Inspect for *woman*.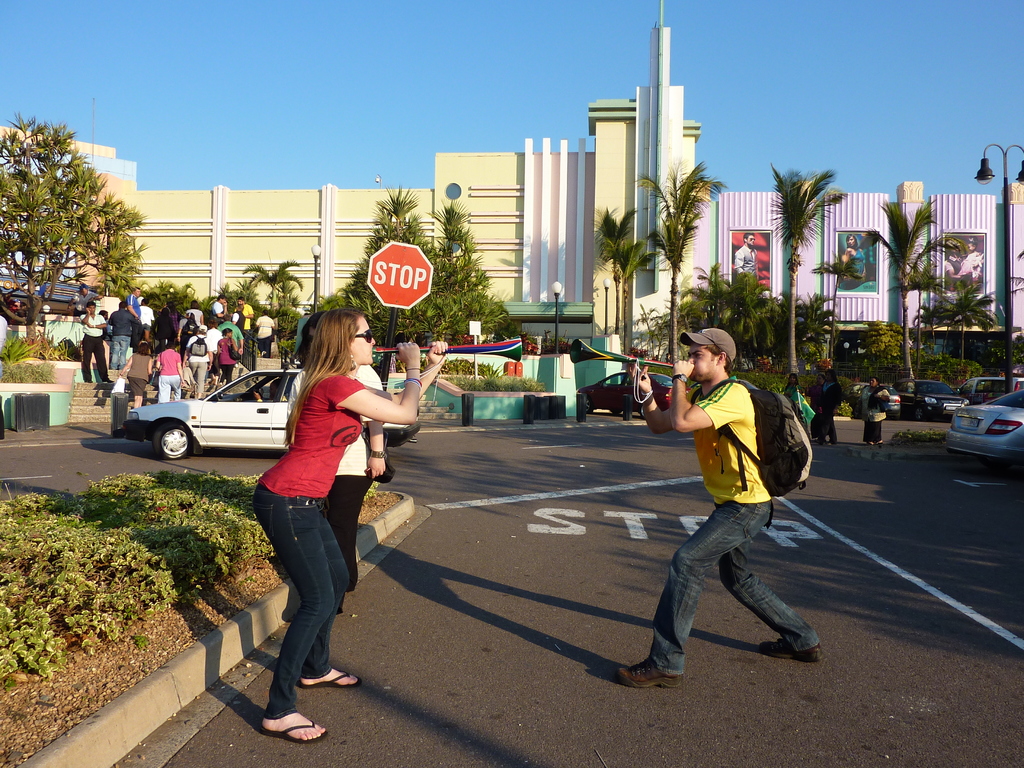
Inspection: <box>817,367,843,448</box>.
